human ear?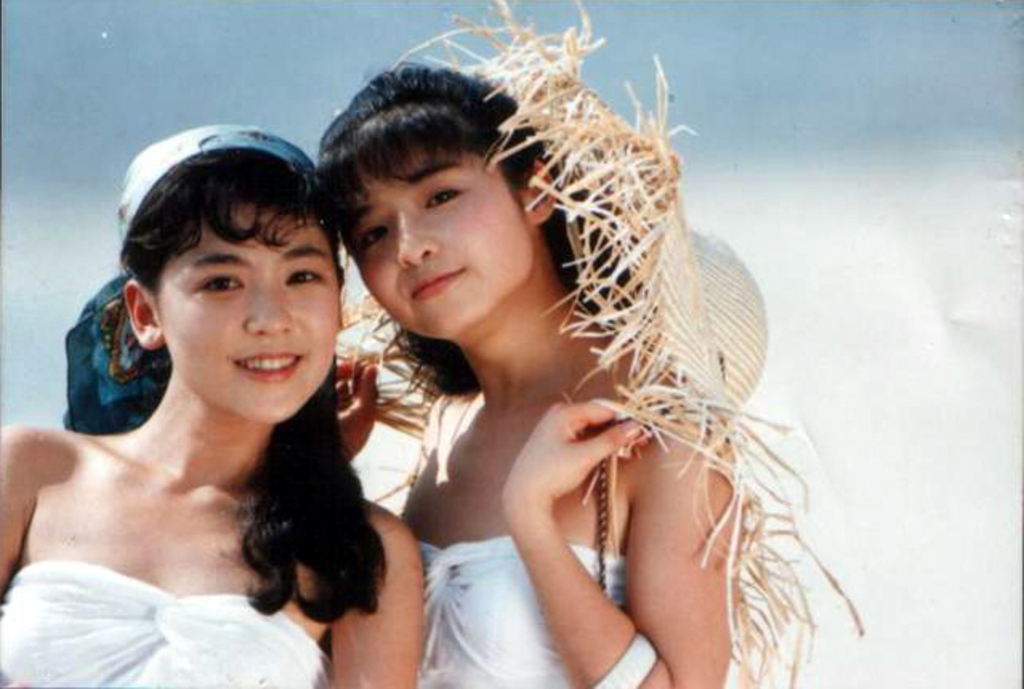
Rect(521, 151, 559, 228)
